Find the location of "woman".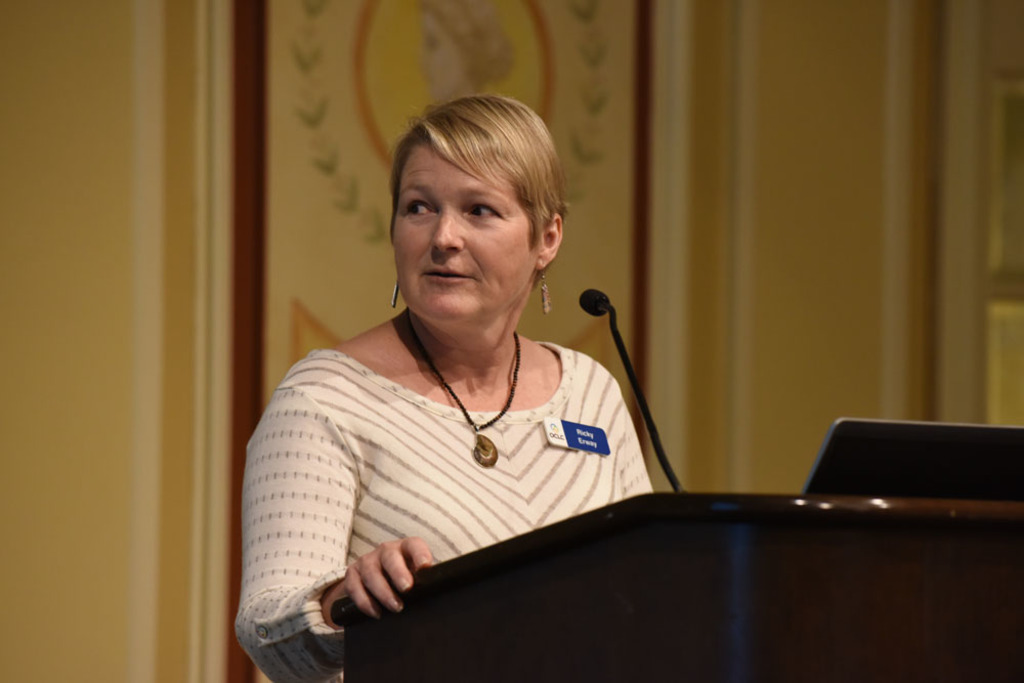
Location: <region>209, 110, 678, 667</region>.
